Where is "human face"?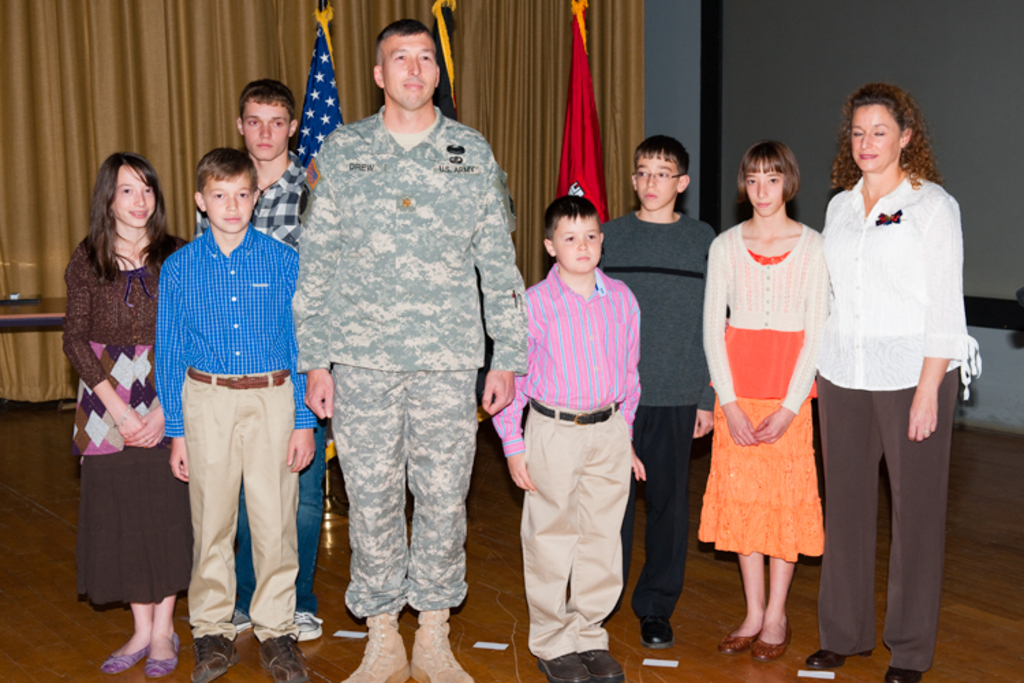
x1=844, y1=98, x2=900, y2=173.
